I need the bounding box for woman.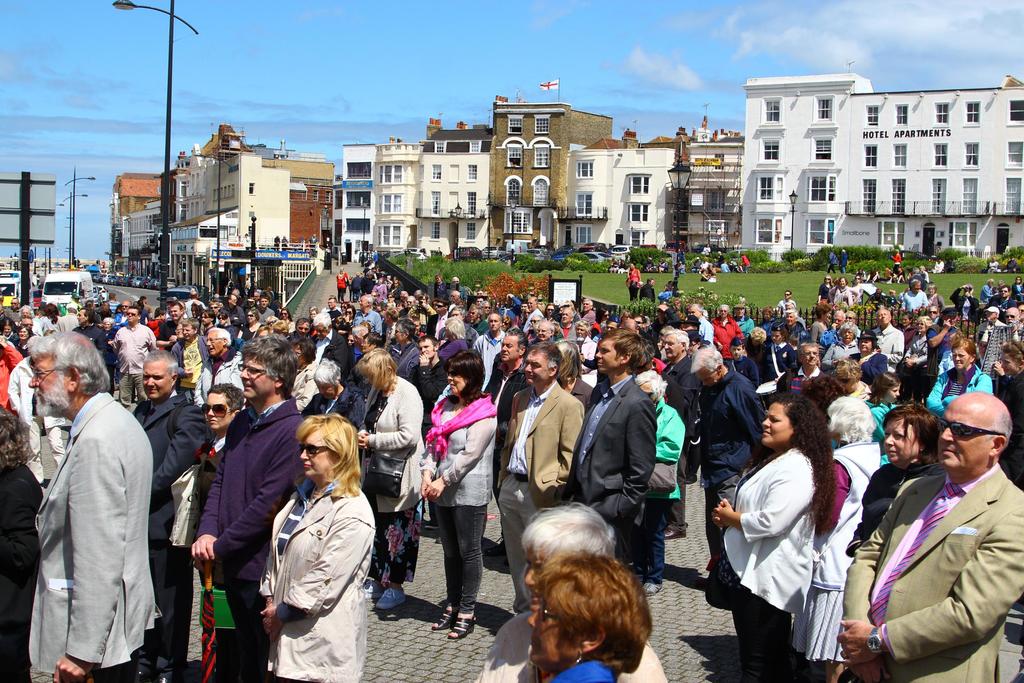
Here it is: (x1=420, y1=347, x2=499, y2=639).
